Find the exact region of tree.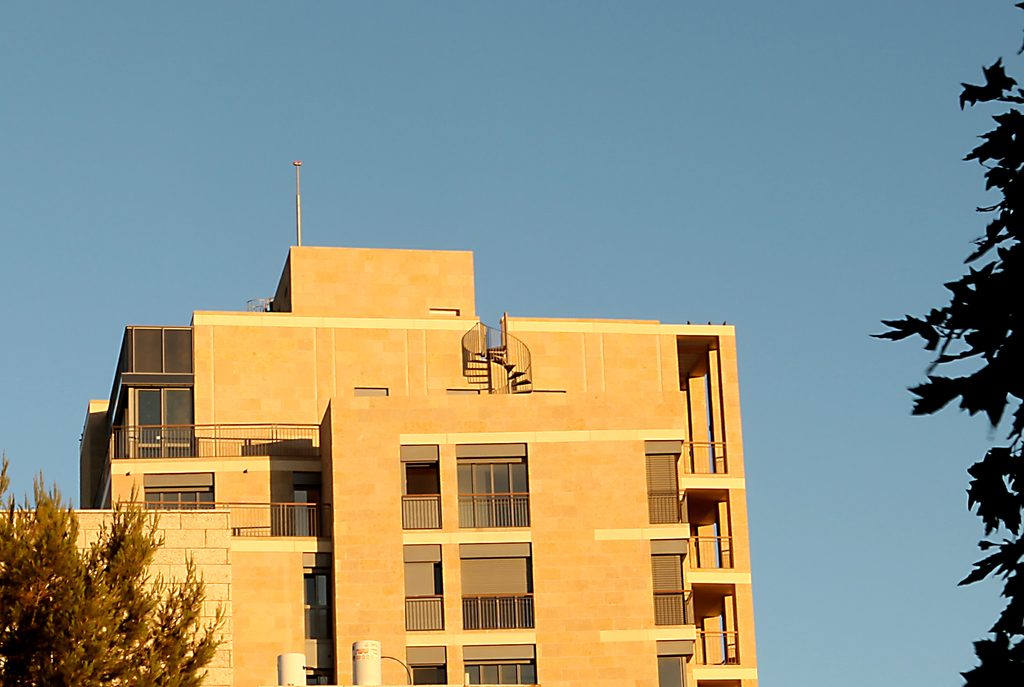
Exact region: [x1=0, y1=448, x2=229, y2=686].
